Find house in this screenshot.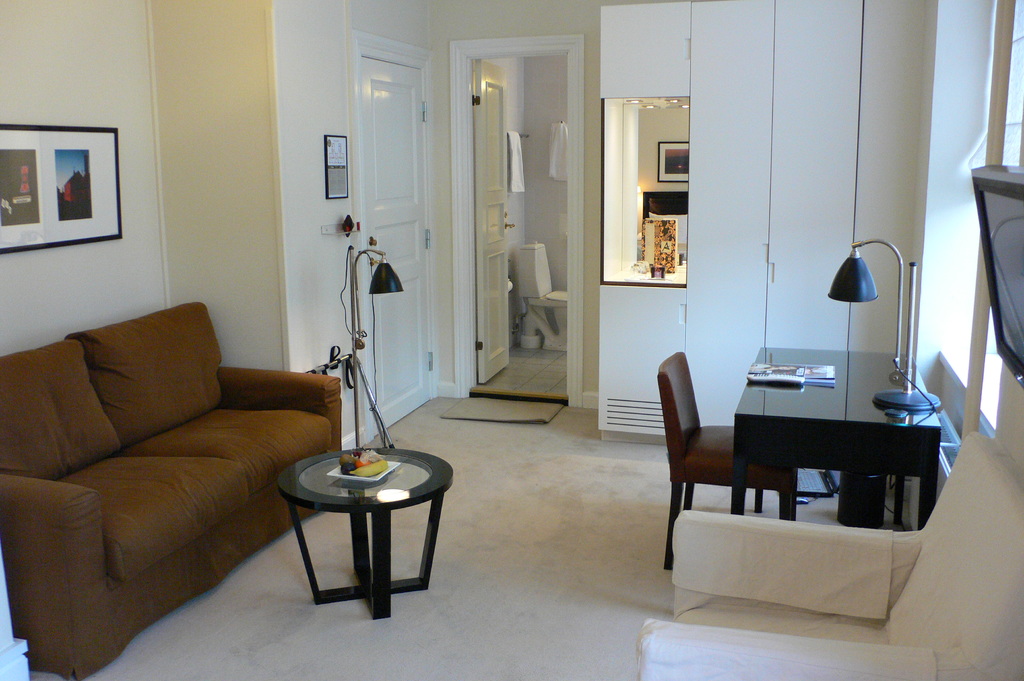
The bounding box for house is pyautogui.locateOnScreen(52, 0, 976, 617).
